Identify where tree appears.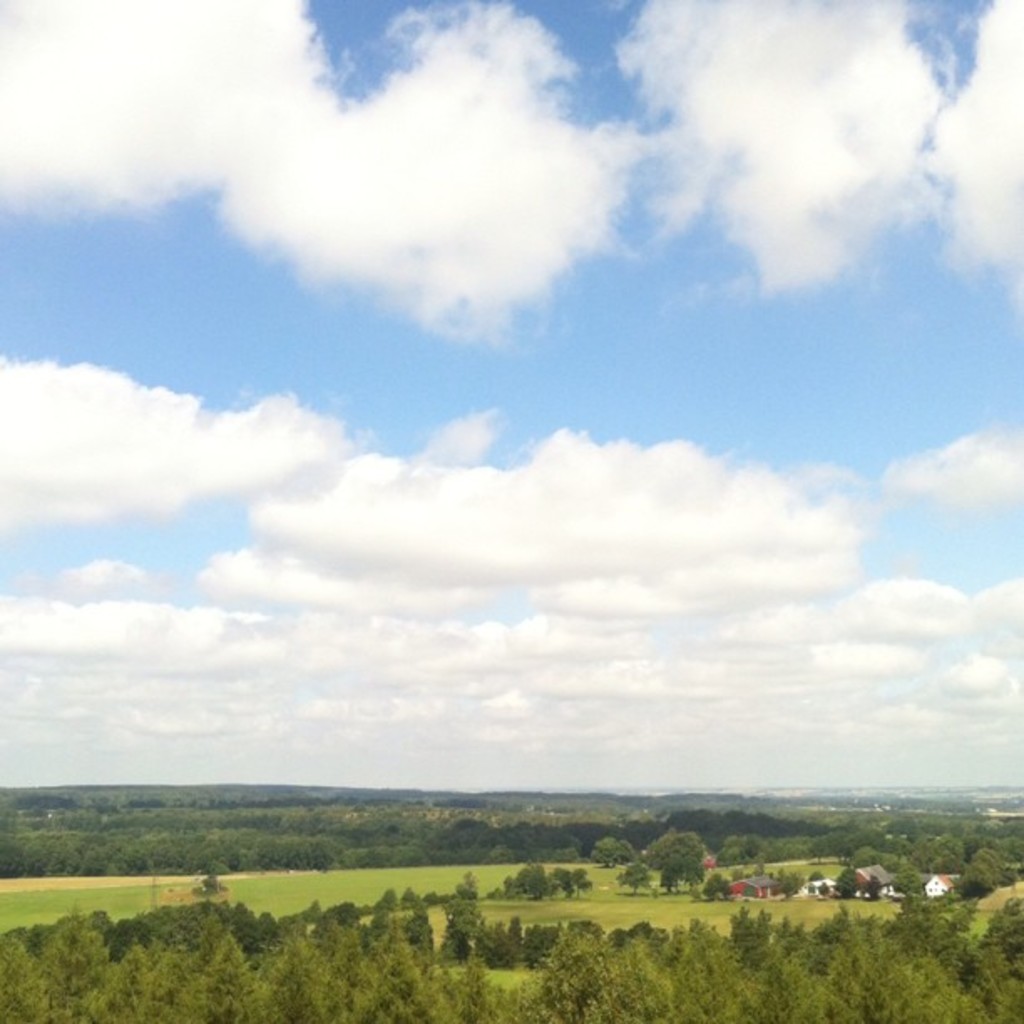
Appears at (385,885,398,927).
